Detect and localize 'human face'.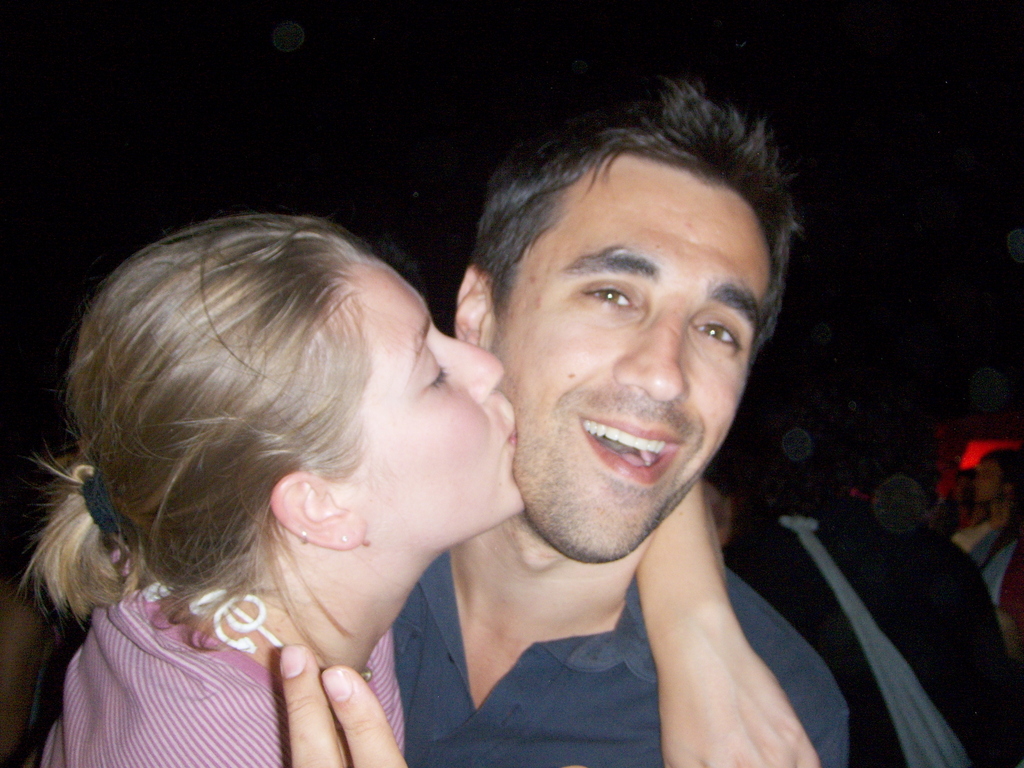
Localized at <region>333, 256, 527, 540</region>.
